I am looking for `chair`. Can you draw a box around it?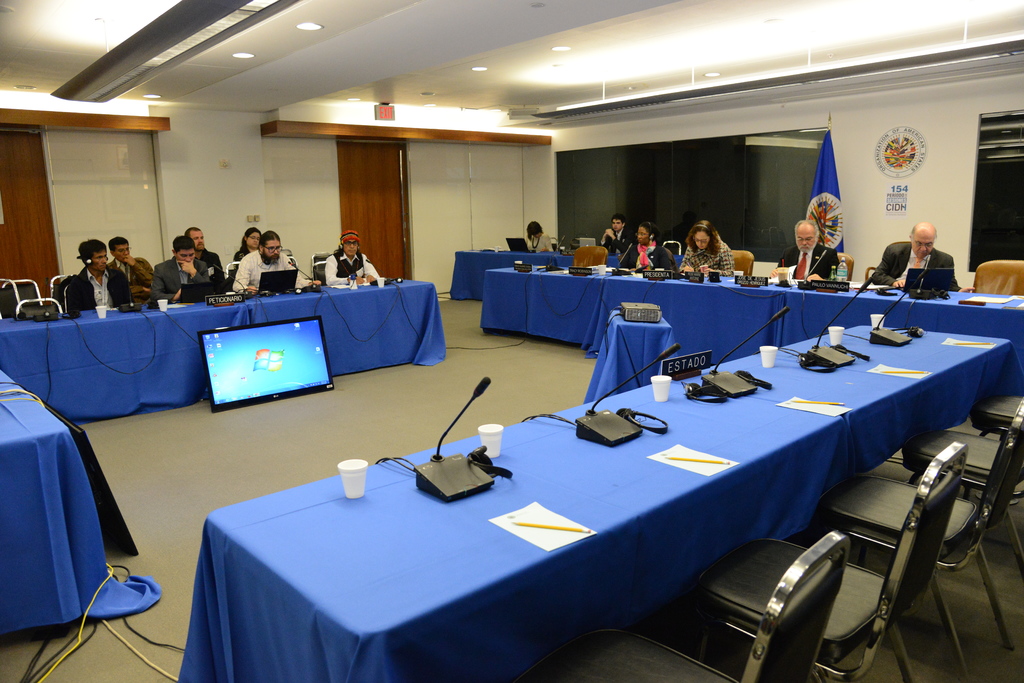
Sure, the bounding box is <bbox>831, 250, 854, 280</bbox>.
